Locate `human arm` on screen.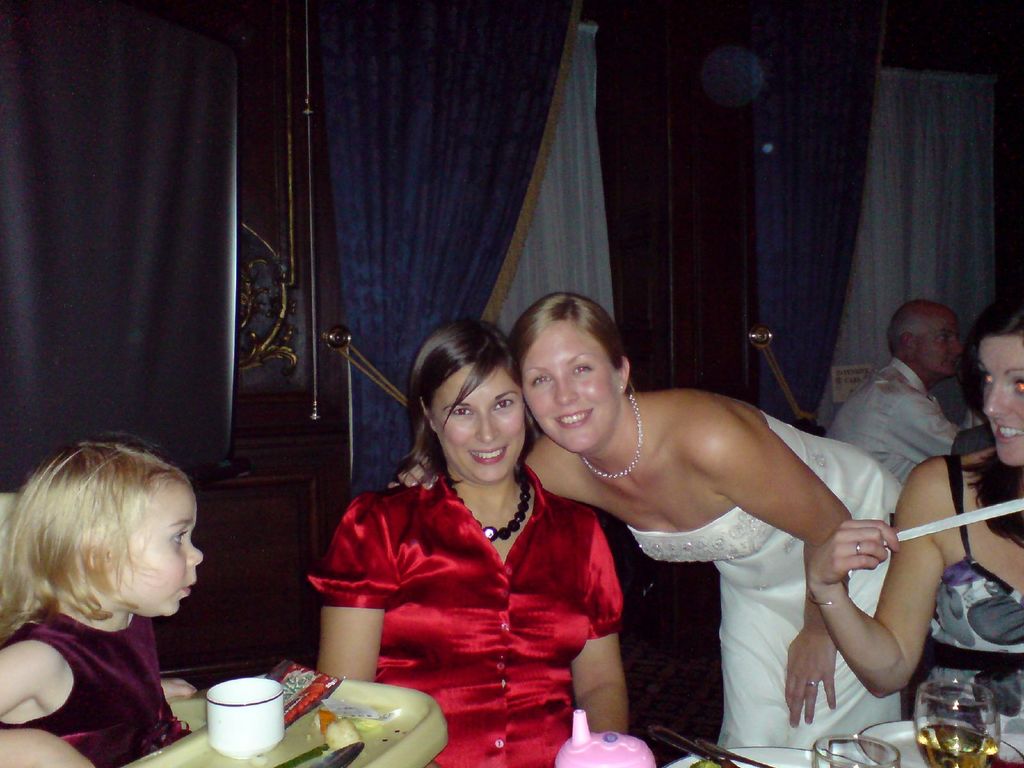
On screen at (left=700, top=415, right=852, bottom=728).
